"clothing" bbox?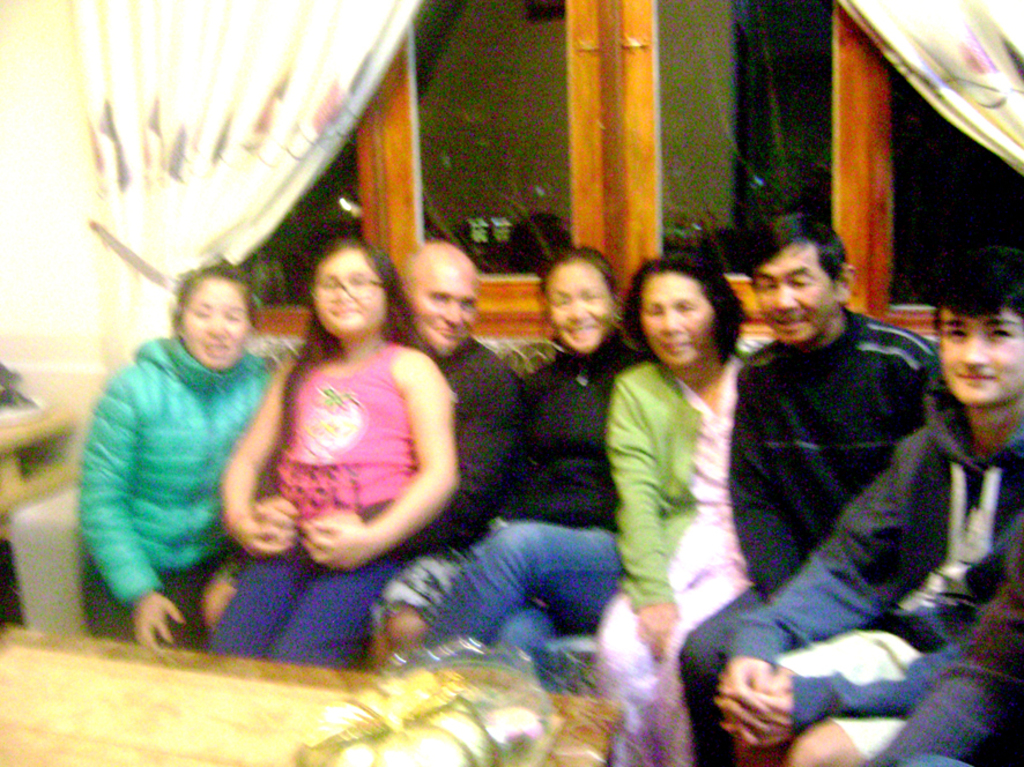
bbox=(430, 329, 646, 683)
